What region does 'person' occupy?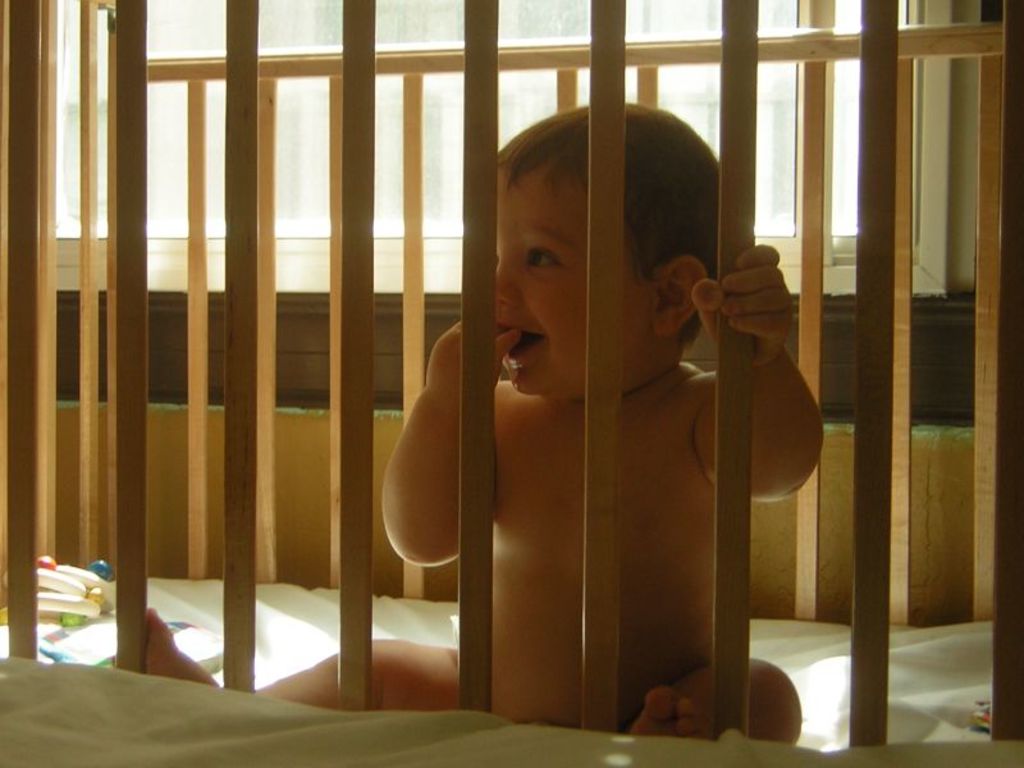
region(264, 99, 817, 736).
